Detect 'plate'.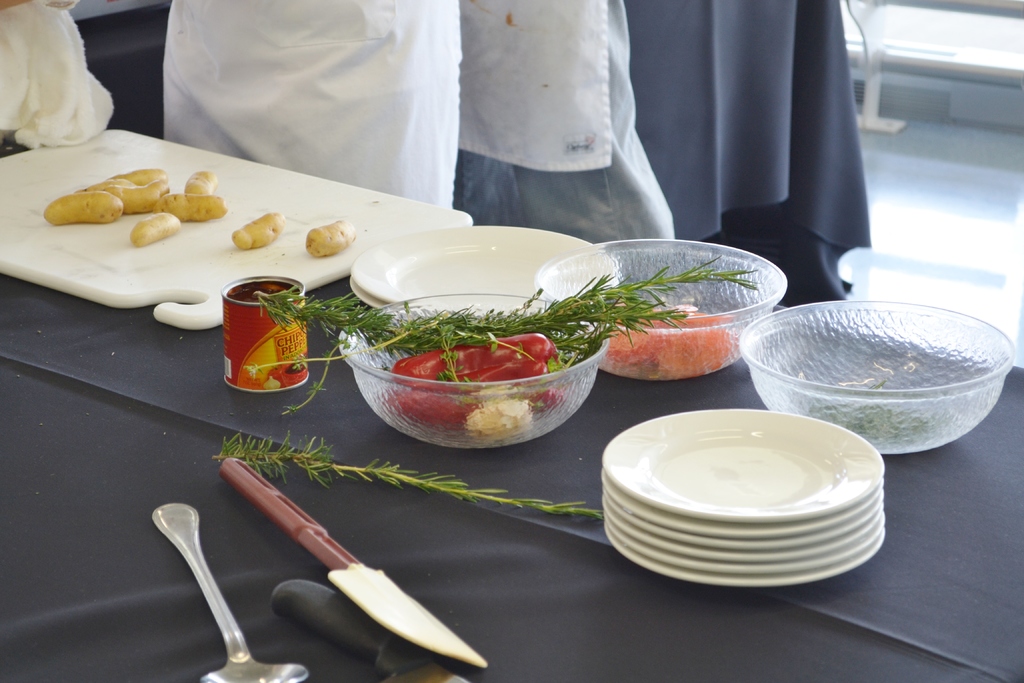
Detected at BBox(604, 407, 883, 521).
